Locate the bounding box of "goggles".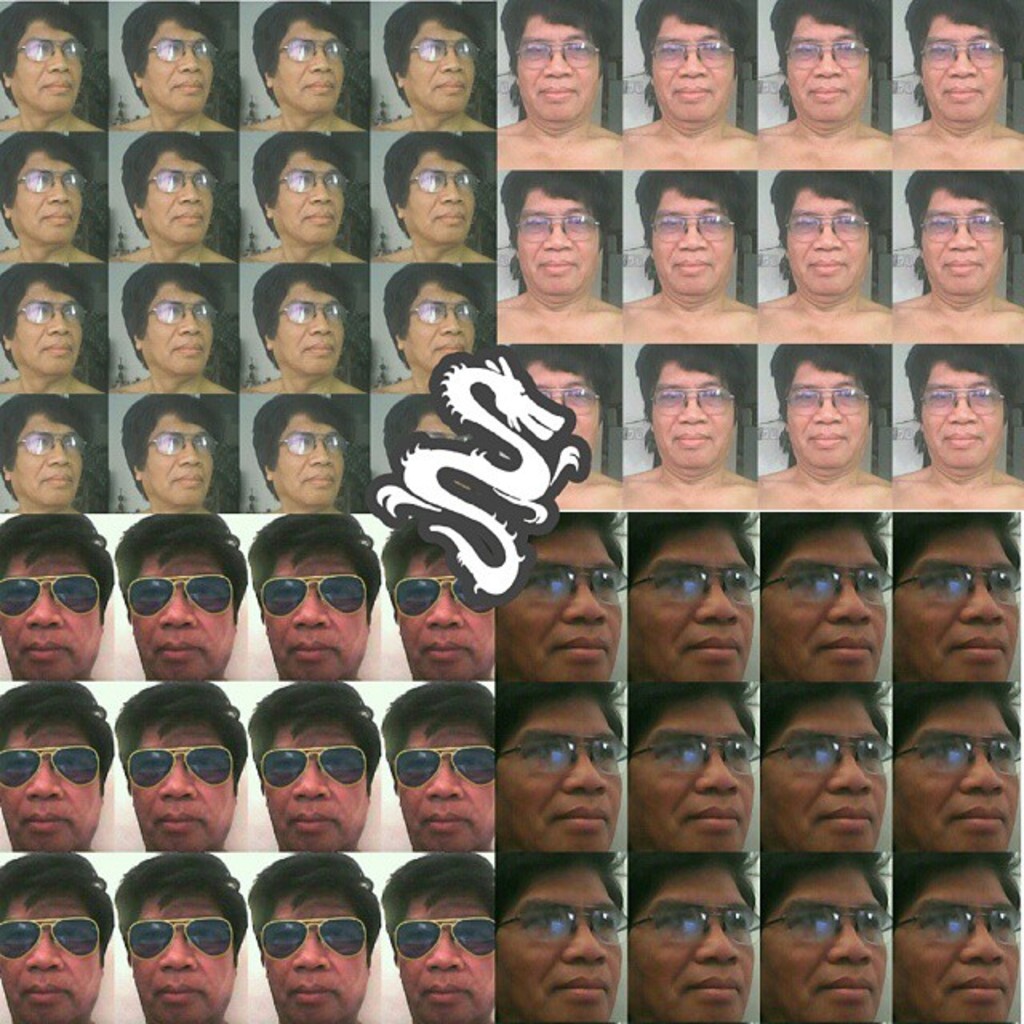
Bounding box: [406,563,498,621].
